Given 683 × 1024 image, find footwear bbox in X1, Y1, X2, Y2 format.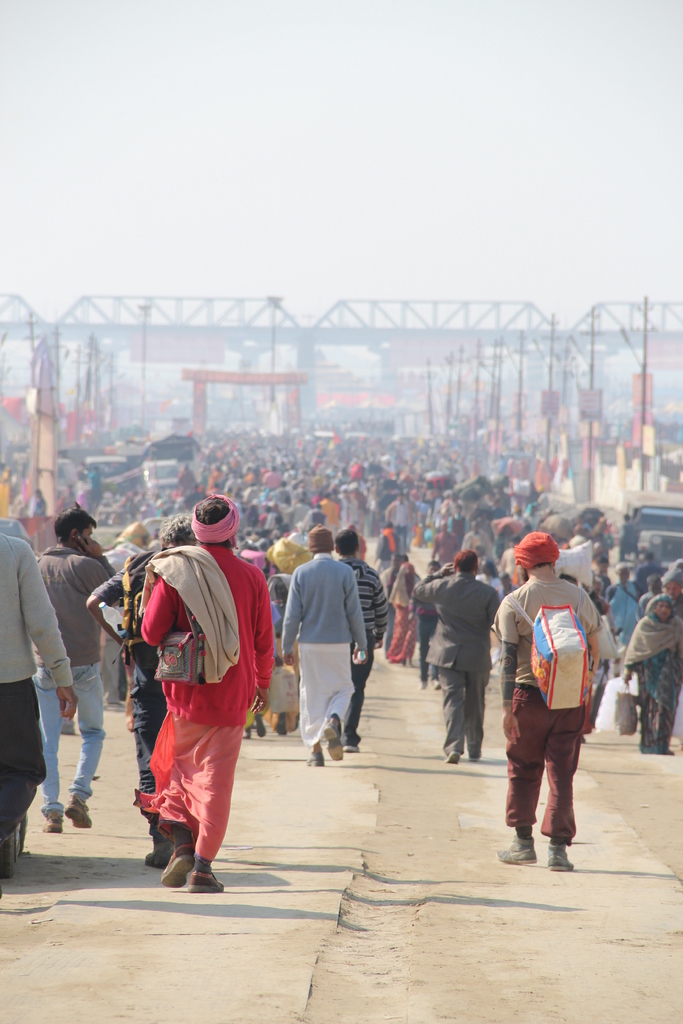
155, 842, 190, 884.
